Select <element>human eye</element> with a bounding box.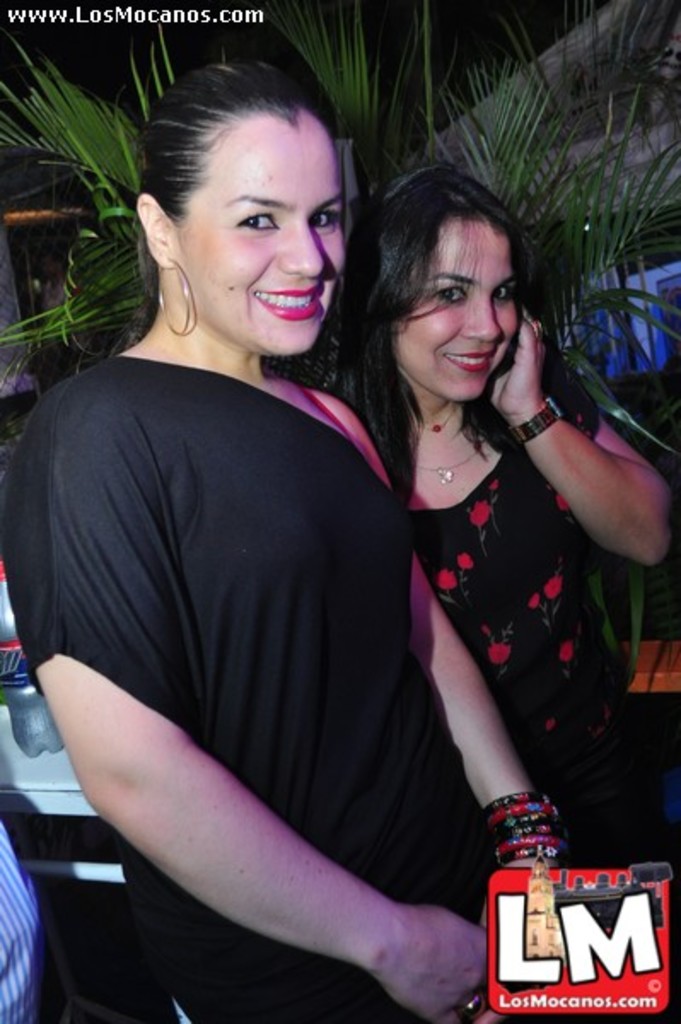
<region>432, 278, 471, 305</region>.
